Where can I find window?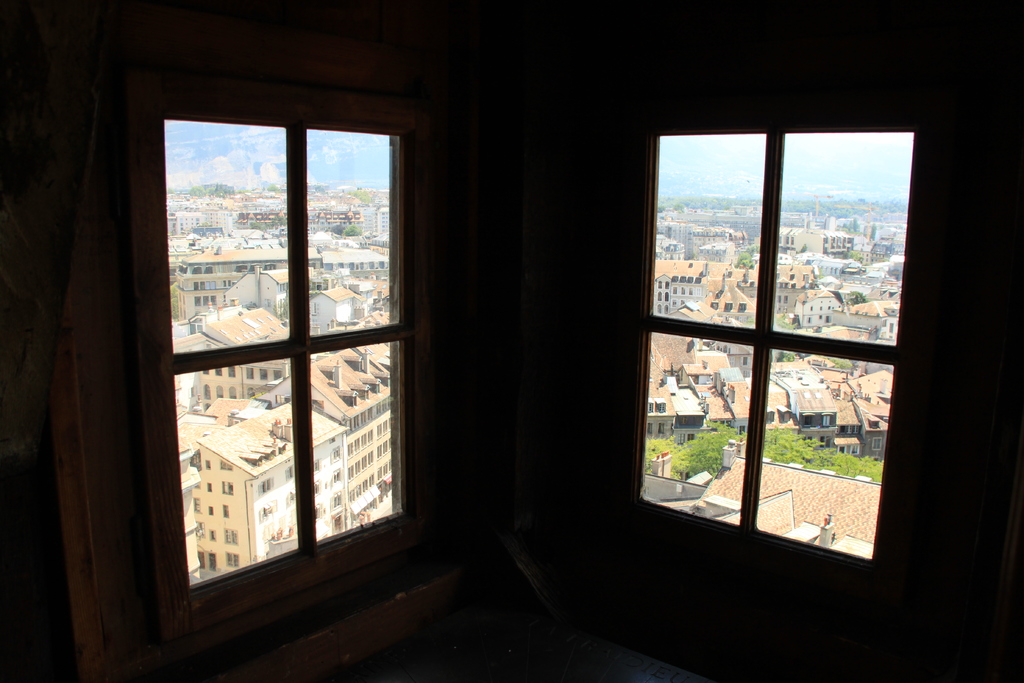
You can find it at locate(332, 464, 342, 486).
